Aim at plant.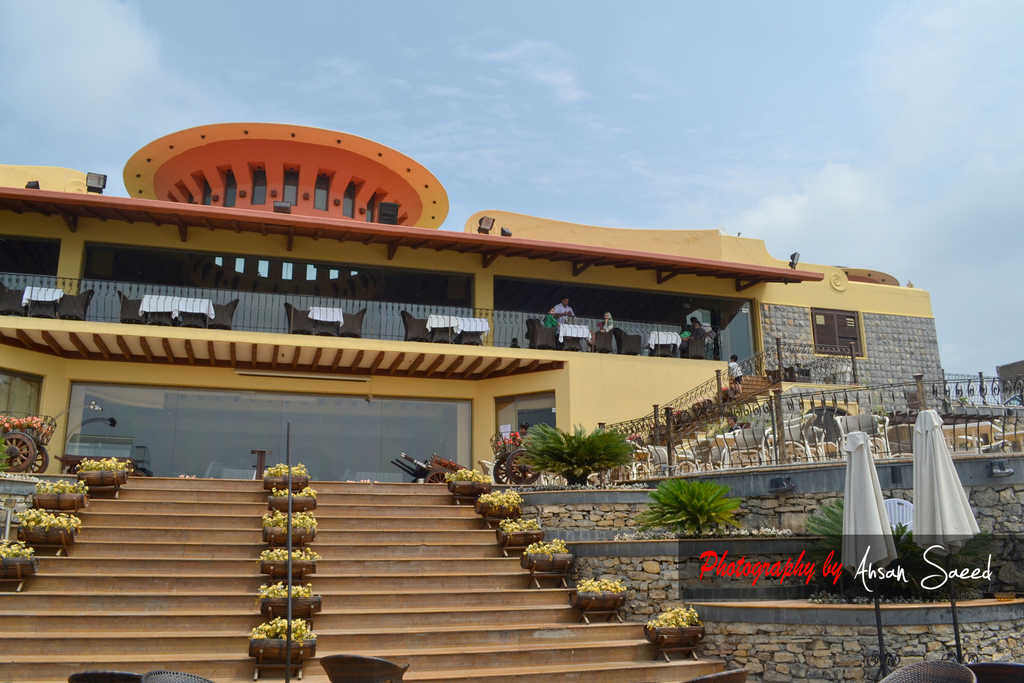
Aimed at bbox(265, 456, 309, 472).
